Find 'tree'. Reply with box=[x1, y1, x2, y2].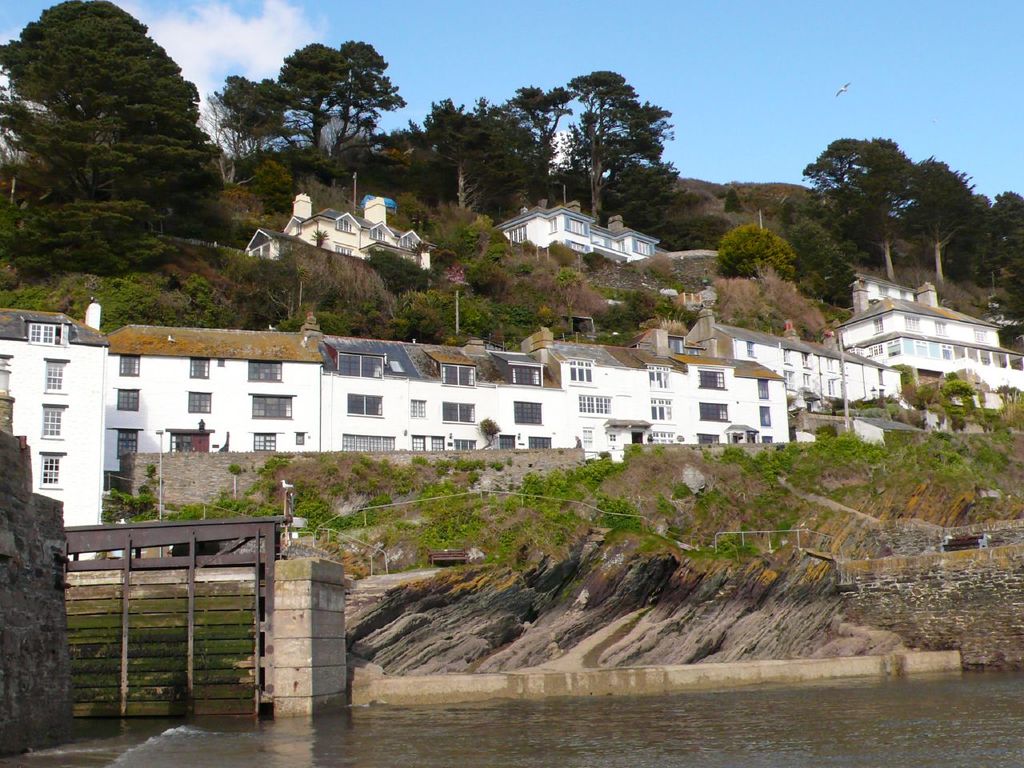
box=[787, 218, 866, 311].
